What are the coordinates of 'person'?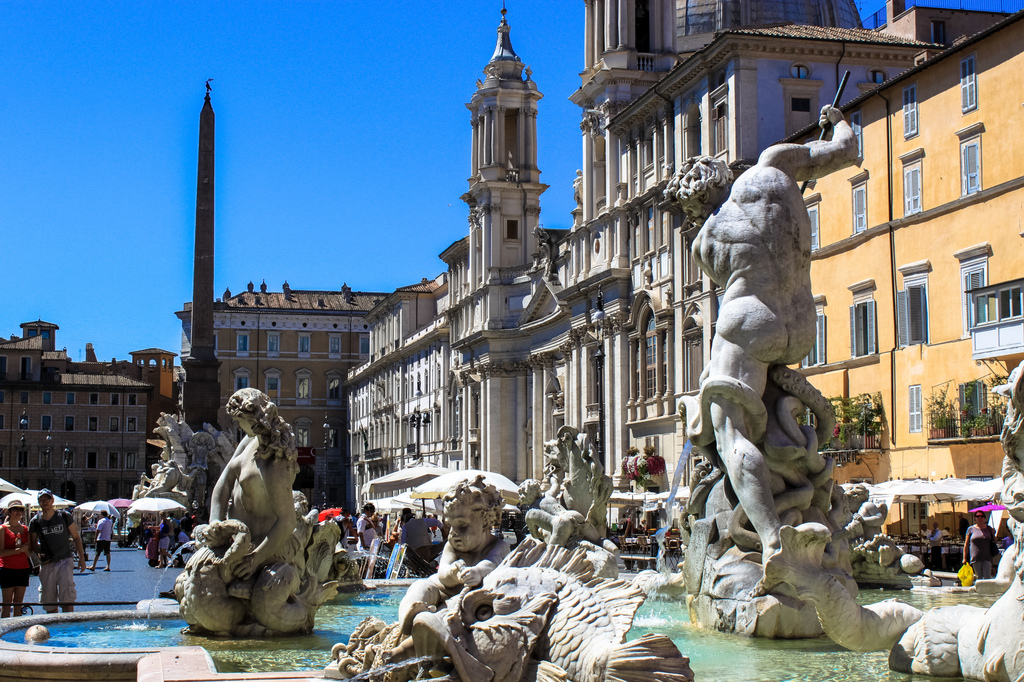
select_region(958, 514, 992, 578).
